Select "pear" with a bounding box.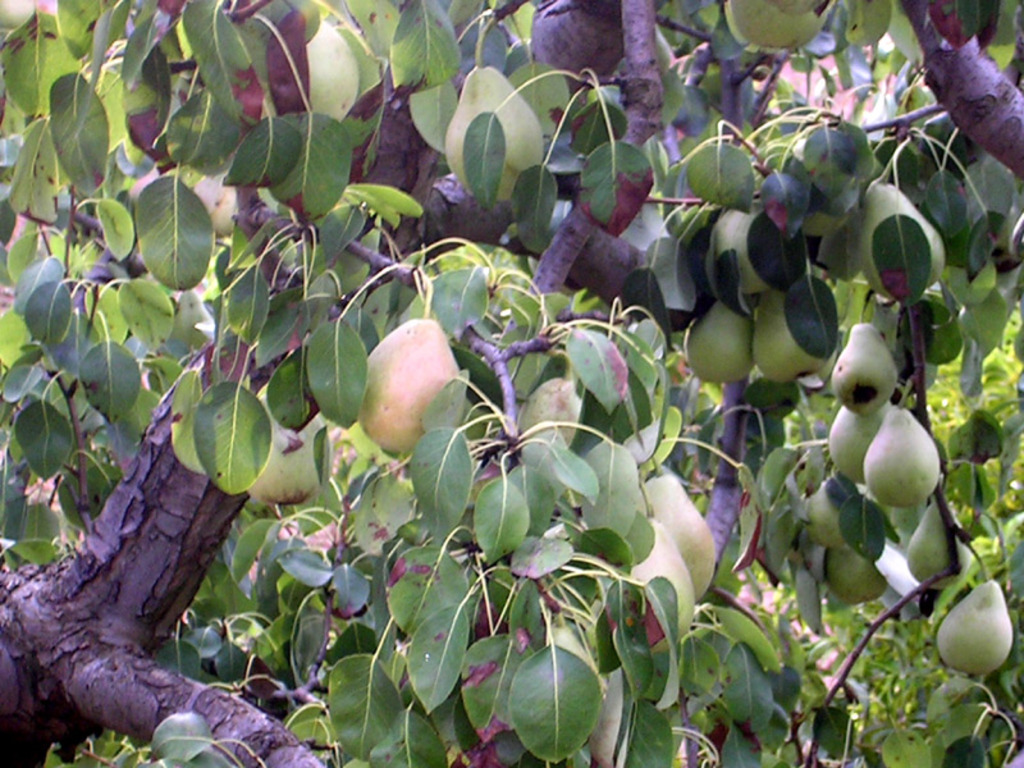
749,285,829,378.
